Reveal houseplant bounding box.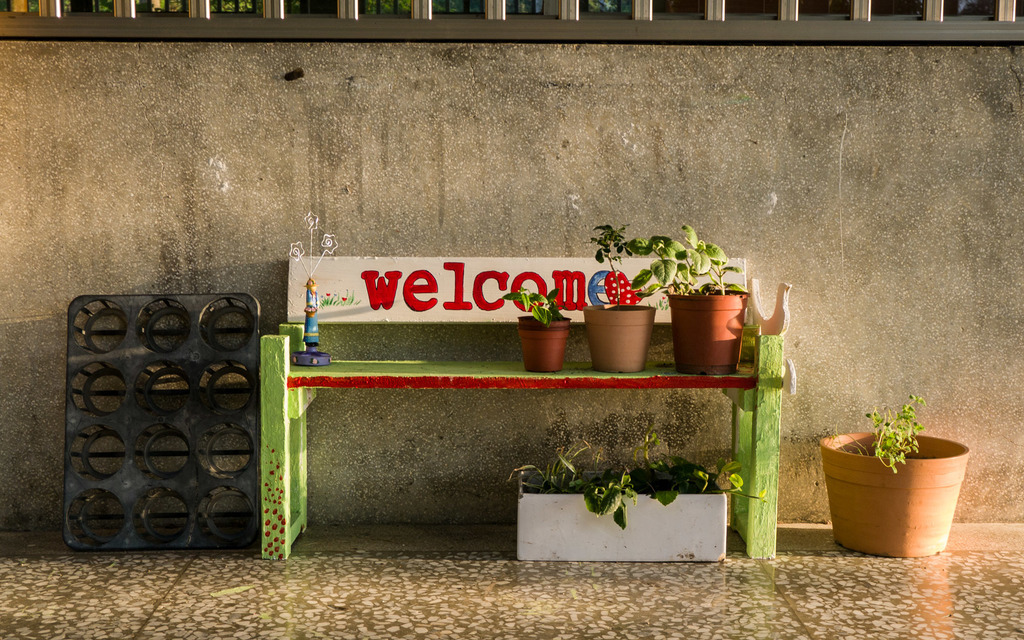
Revealed: [left=505, top=286, right=570, bottom=375].
